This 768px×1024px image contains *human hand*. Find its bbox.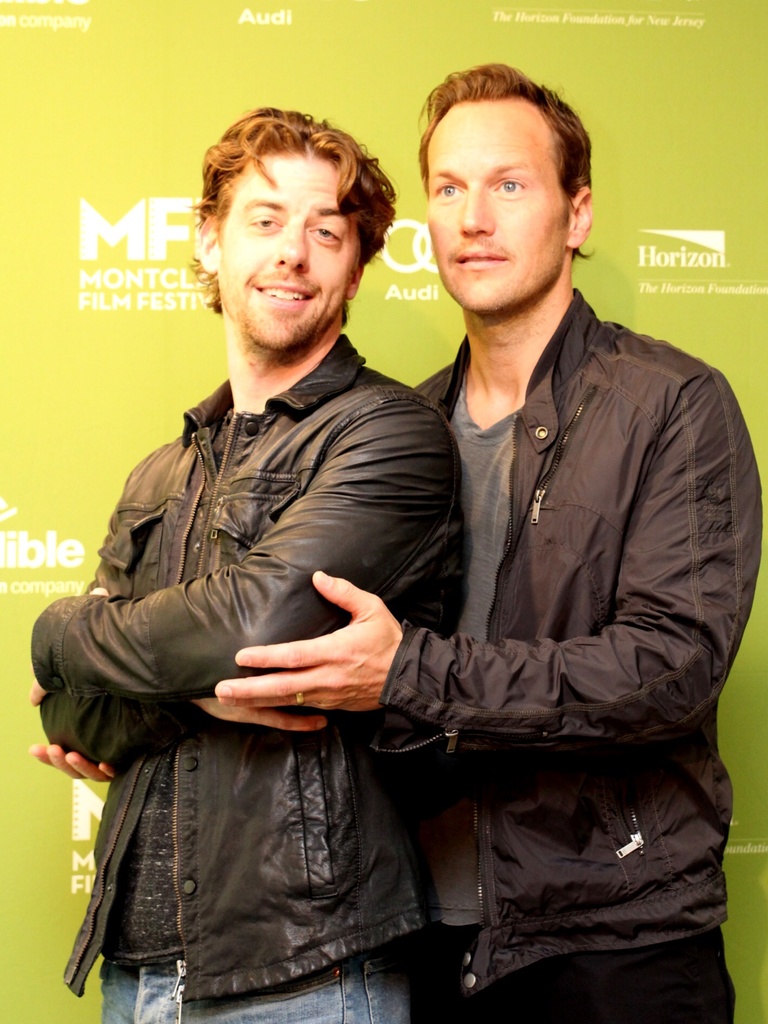
rect(195, 698, 332, 738).
